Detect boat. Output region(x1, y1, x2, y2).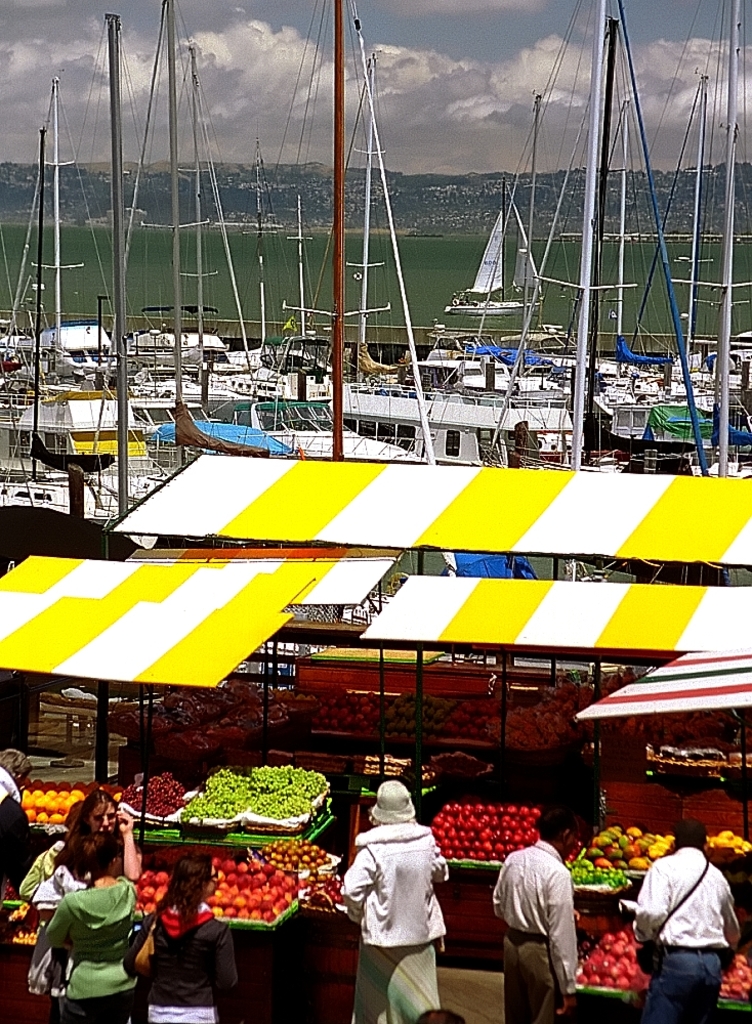
region(433, 185, 535, 322).
